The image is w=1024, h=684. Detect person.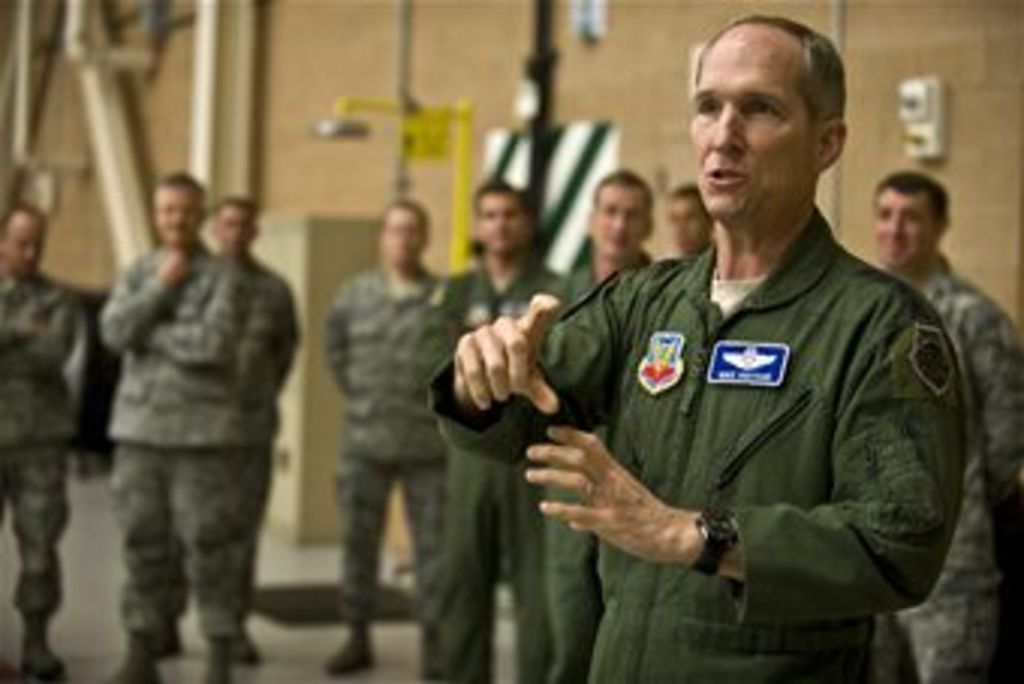
Detection: box=[675, 190, 717, 253].
